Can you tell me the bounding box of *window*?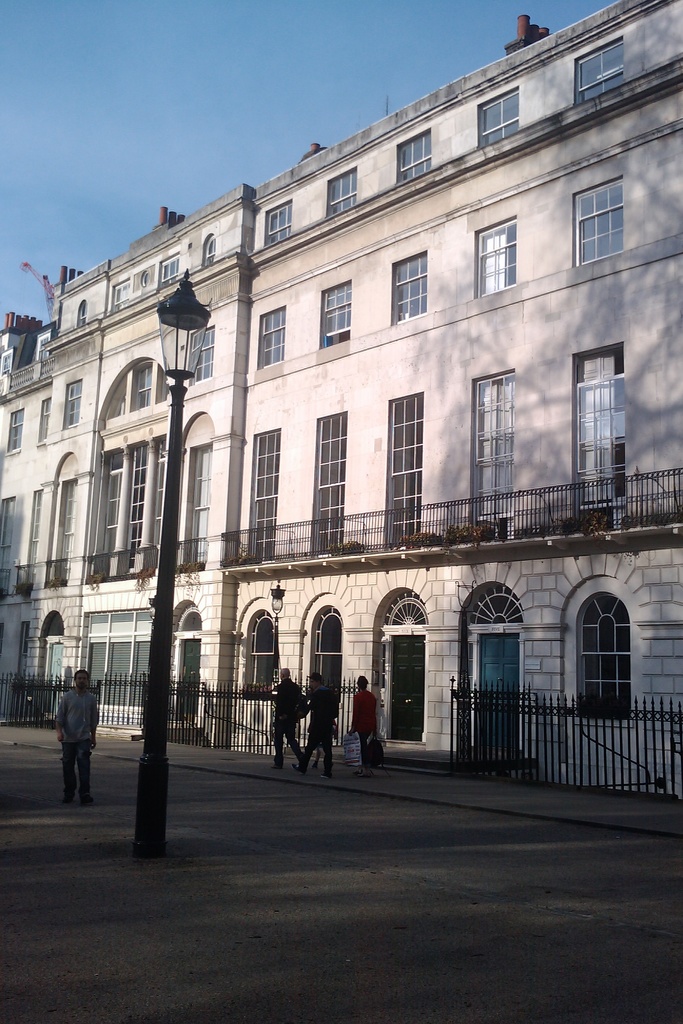
box=[573, 42, 625, 115].
